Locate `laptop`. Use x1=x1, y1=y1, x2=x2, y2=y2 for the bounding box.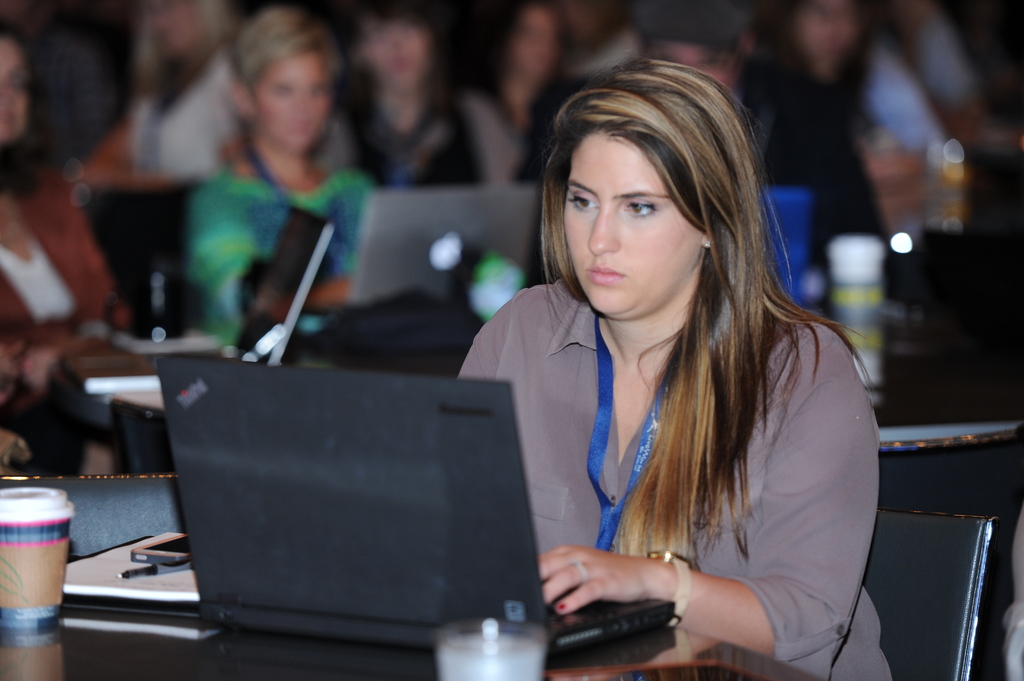
x1=131, y1=357, x2=667, y2=680.
